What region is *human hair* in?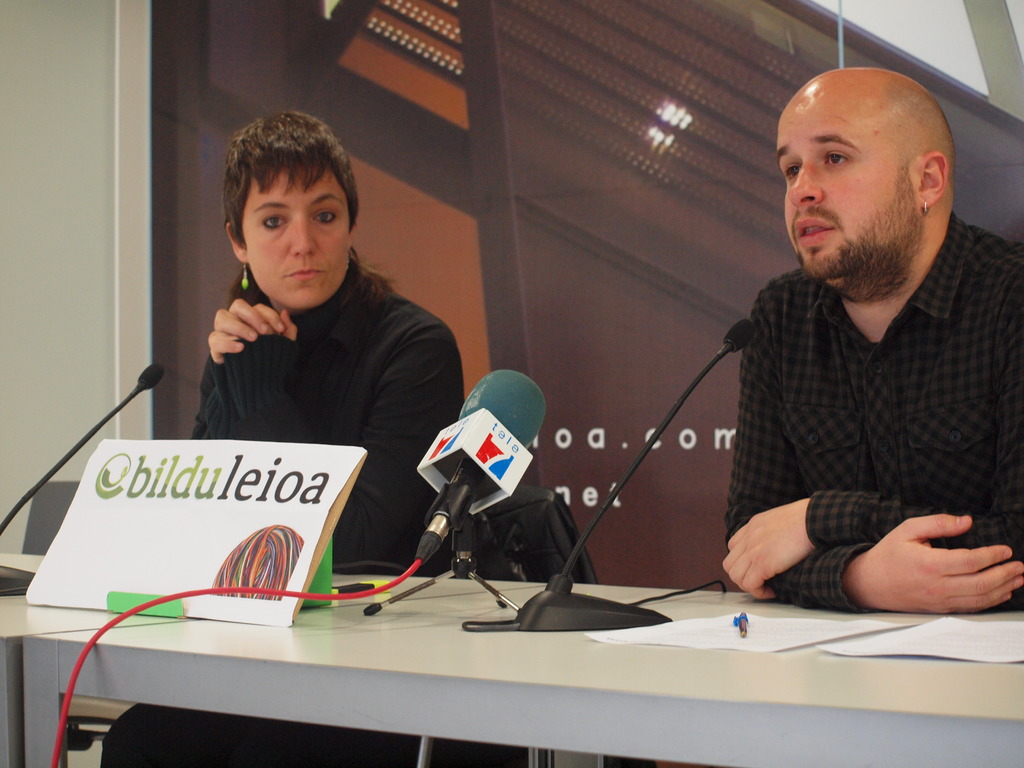
bbox=[215, 111, 354, 276].
